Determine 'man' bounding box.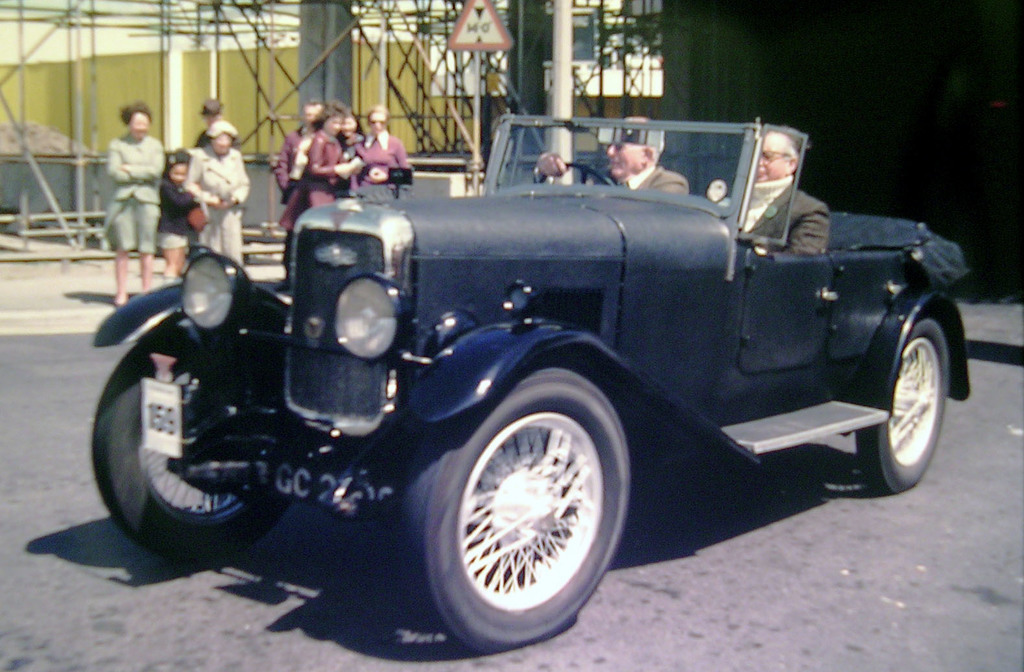
Determined: <region>745, 120, 837, 254</region>.
